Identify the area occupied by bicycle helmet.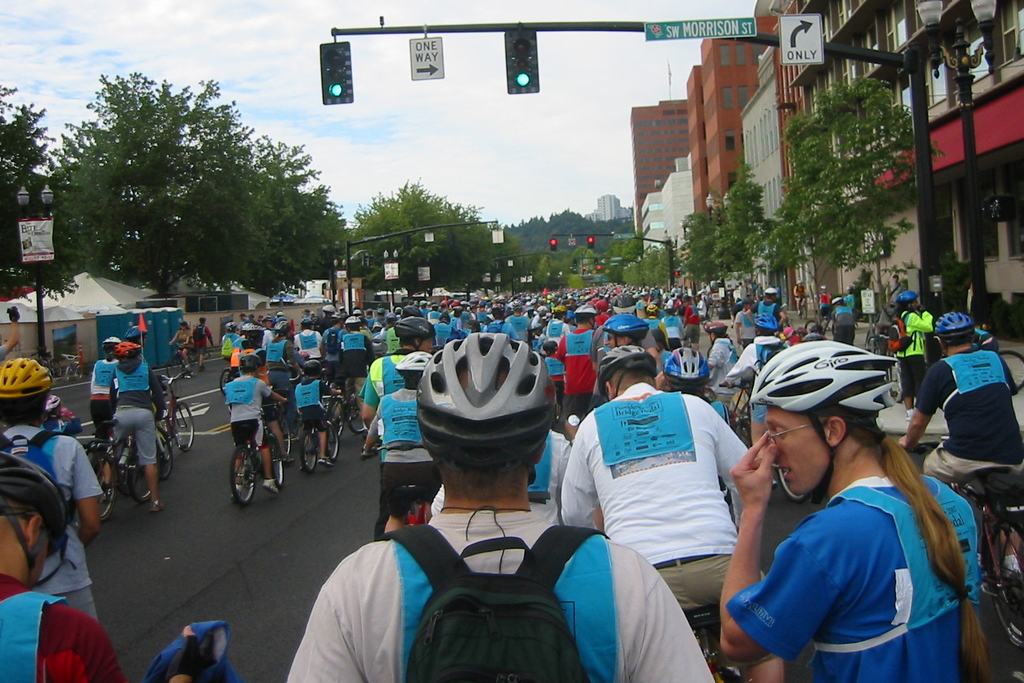
Area: [103, 334, 117, 347].
